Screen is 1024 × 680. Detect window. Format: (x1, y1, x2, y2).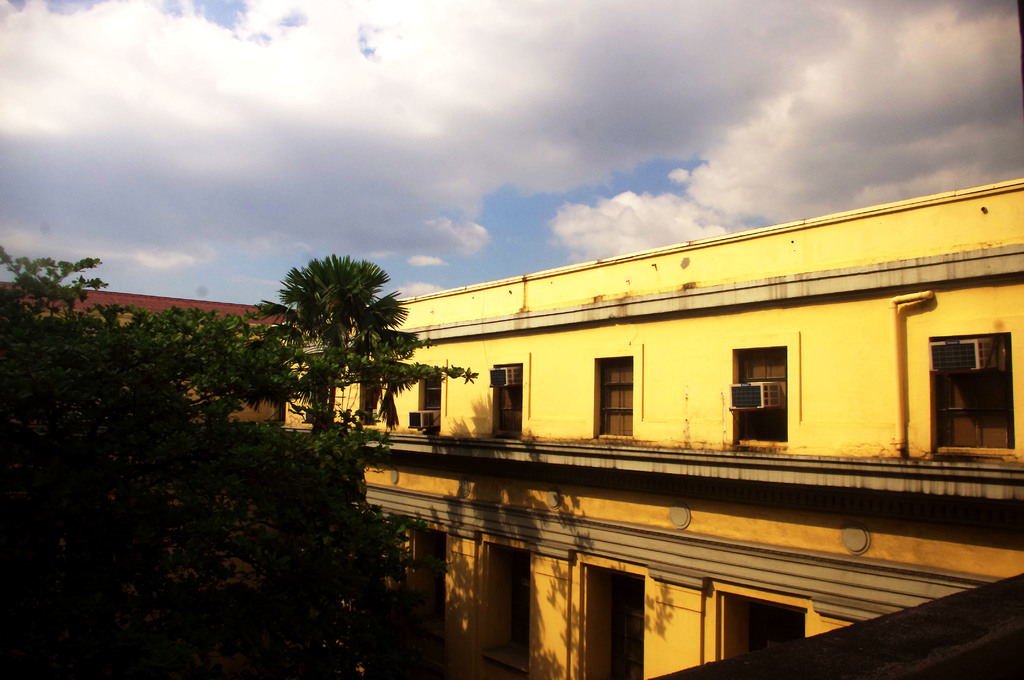
(387, 525, 443, 650).
